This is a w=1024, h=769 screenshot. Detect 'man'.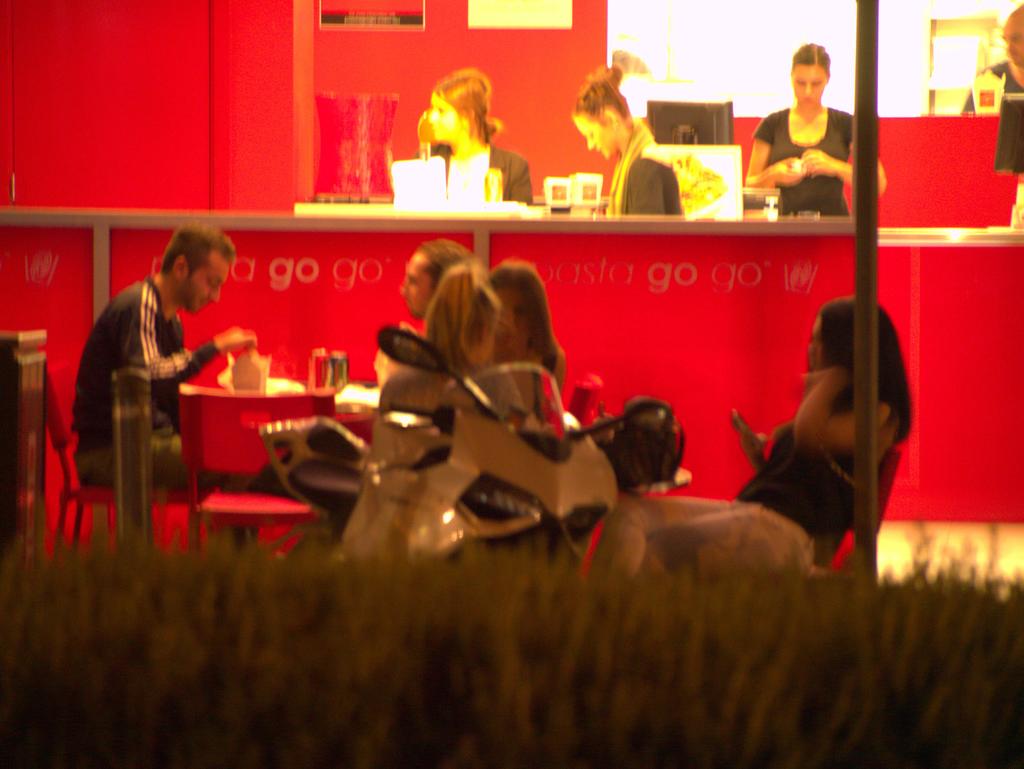
[68,225,266,557].
